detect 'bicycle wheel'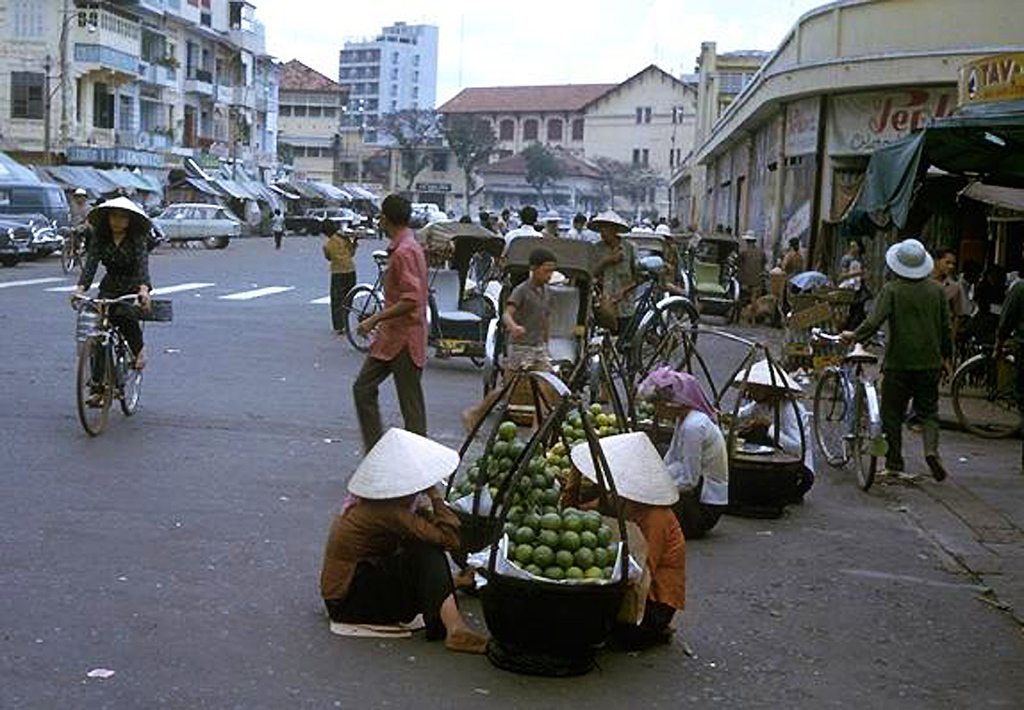
<box>847,390,874,489</box>
